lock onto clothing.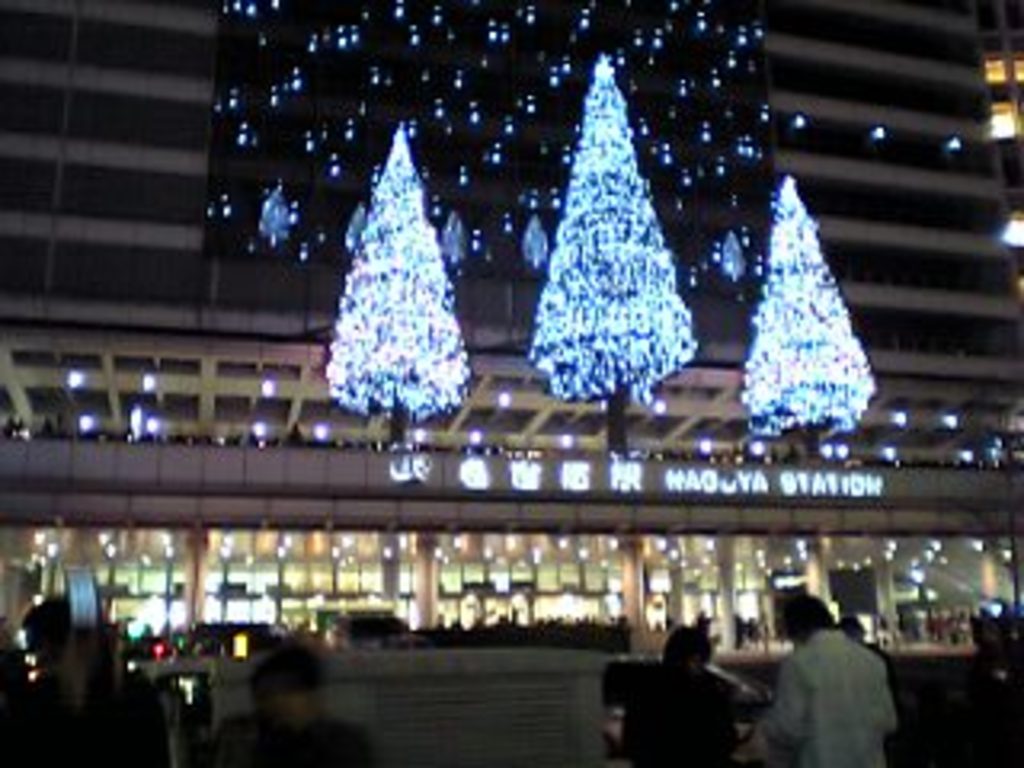
Locked: x1=205, y1=707, x2=374, y2=765.
